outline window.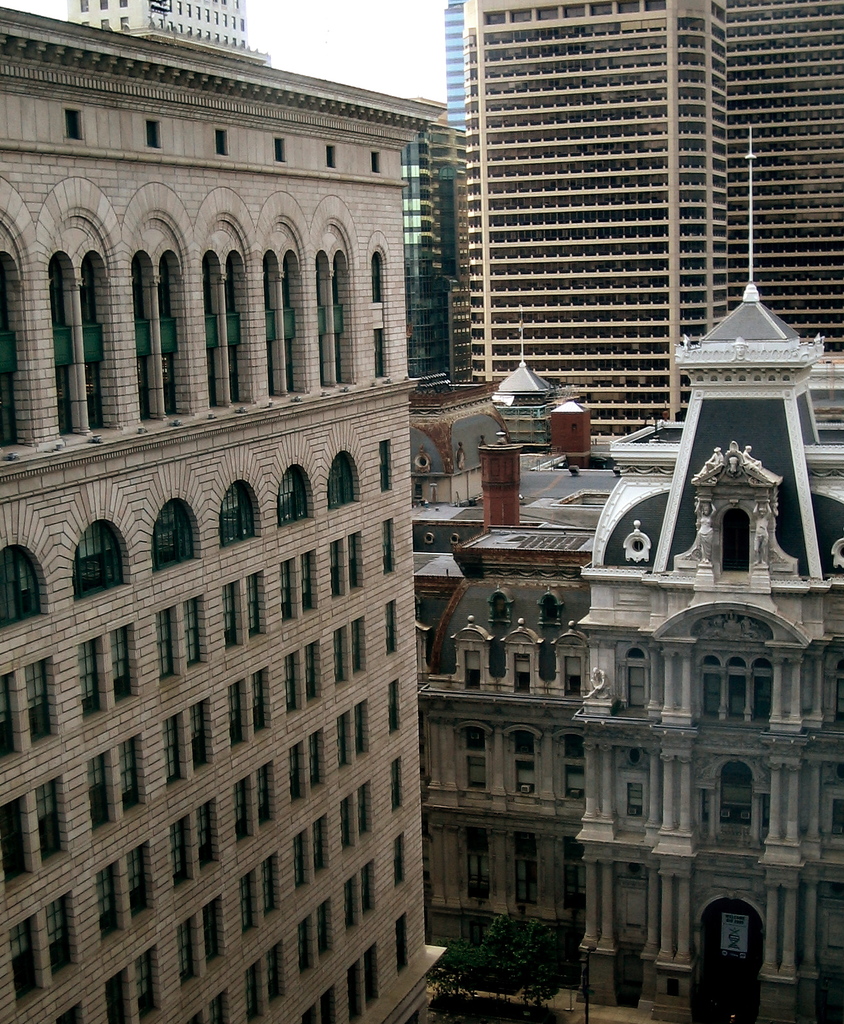
Outline: x1=245, y1=573, x2=266, y2=636.
